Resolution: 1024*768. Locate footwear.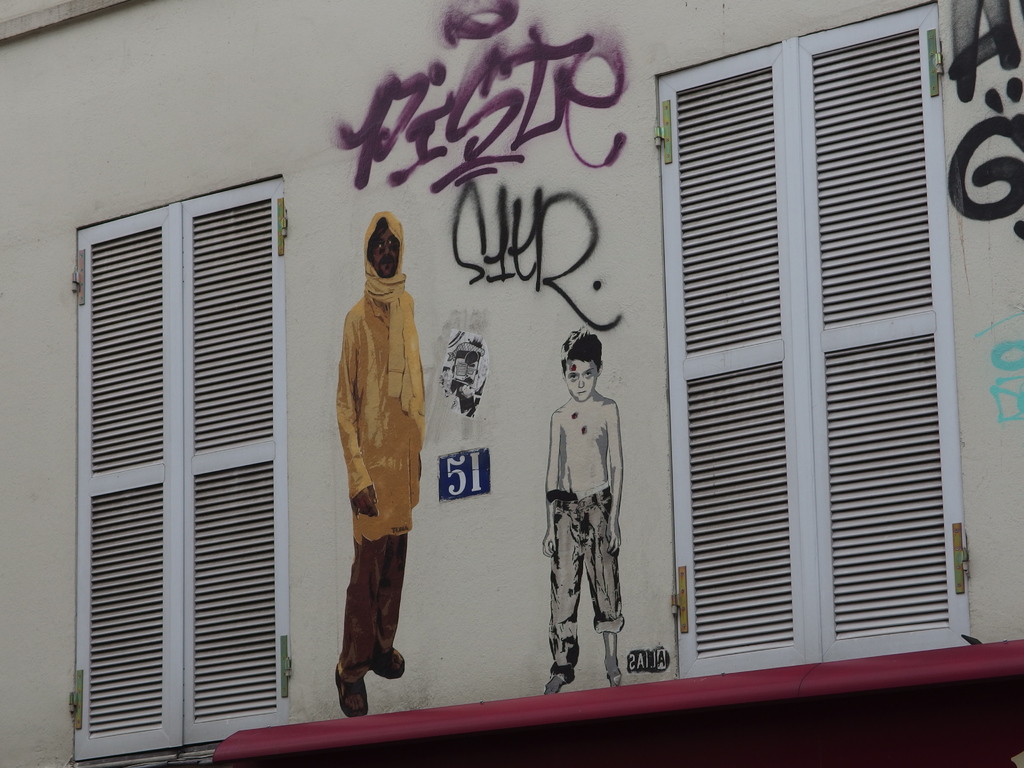
region(602, 625, 626, 685).
